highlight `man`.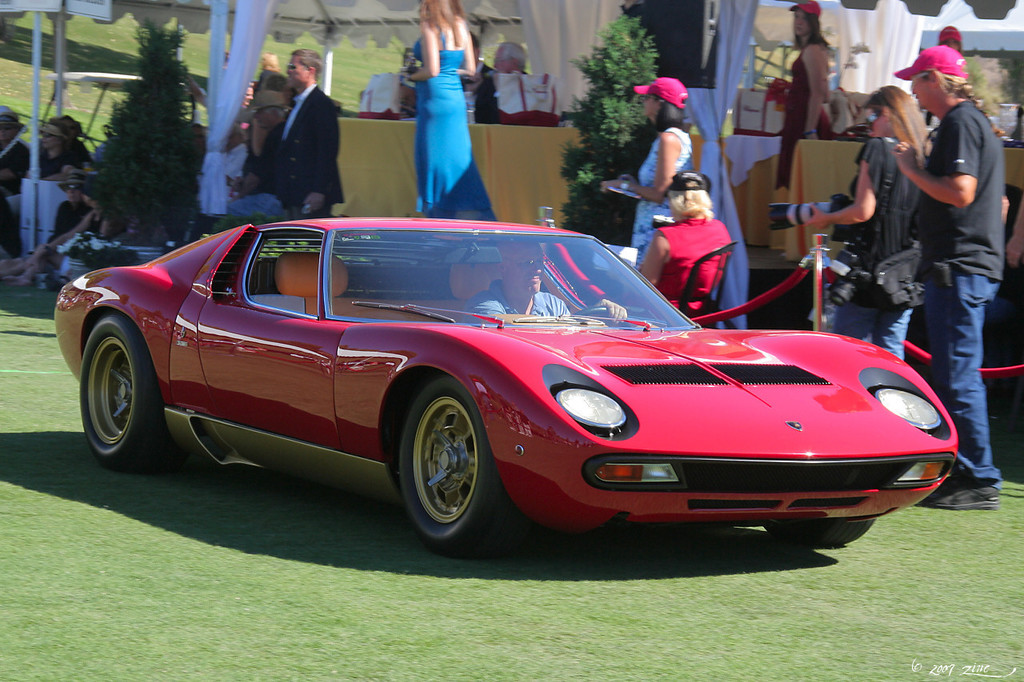
Highlighted region: box=[0, 108, 28, 190].
